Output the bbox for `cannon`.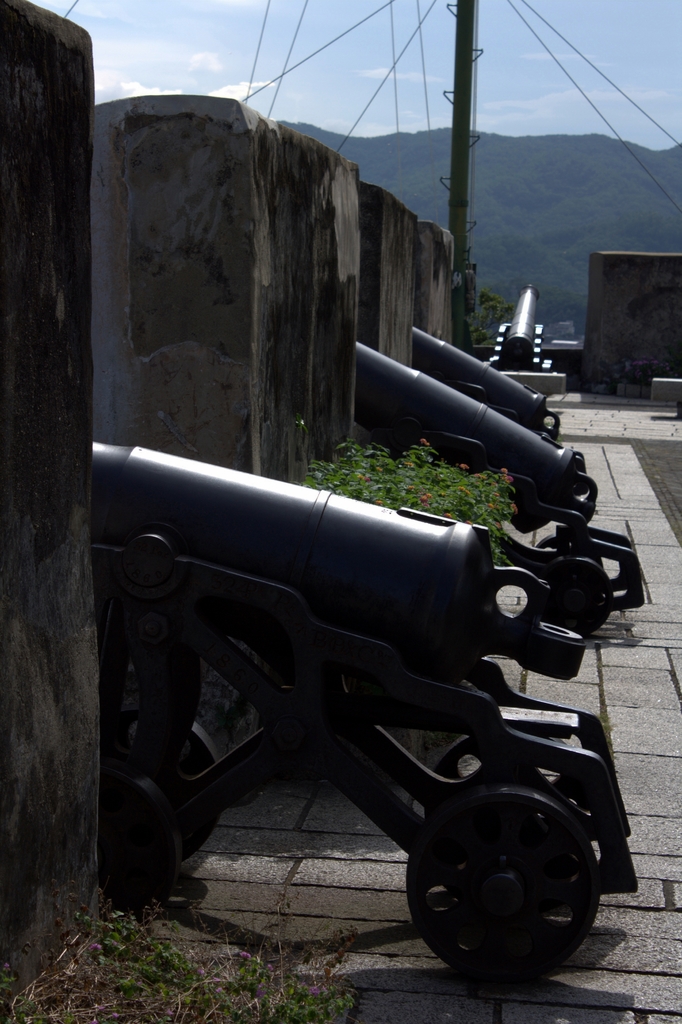
[490,285,551,372].
